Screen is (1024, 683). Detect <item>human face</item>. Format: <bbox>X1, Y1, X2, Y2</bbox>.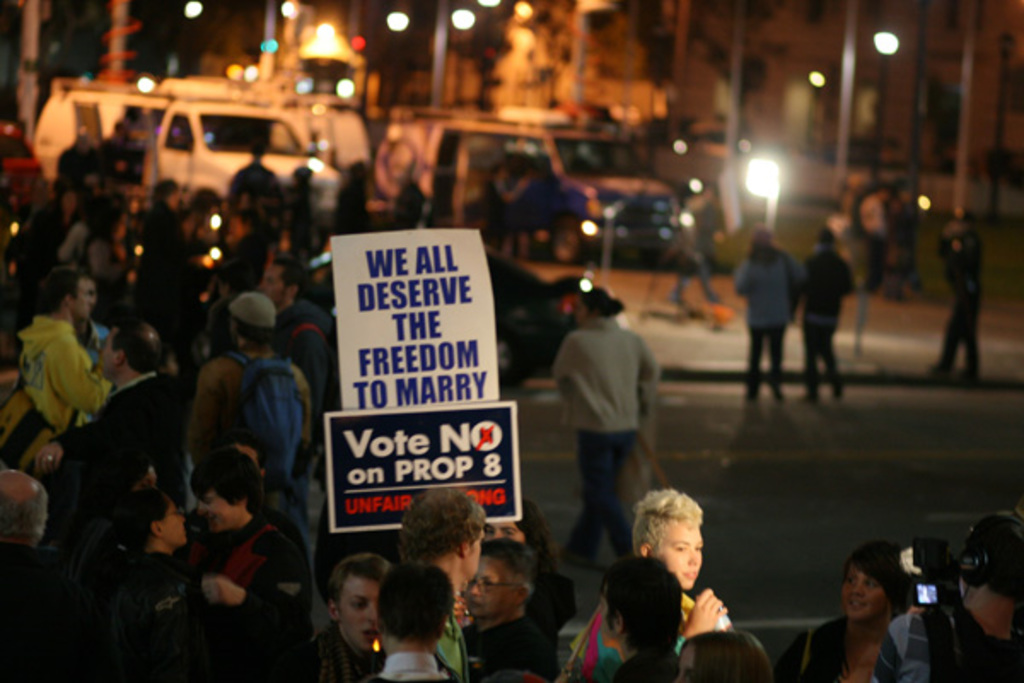
<bbox>464, 560, 512, 611</bbox>.
